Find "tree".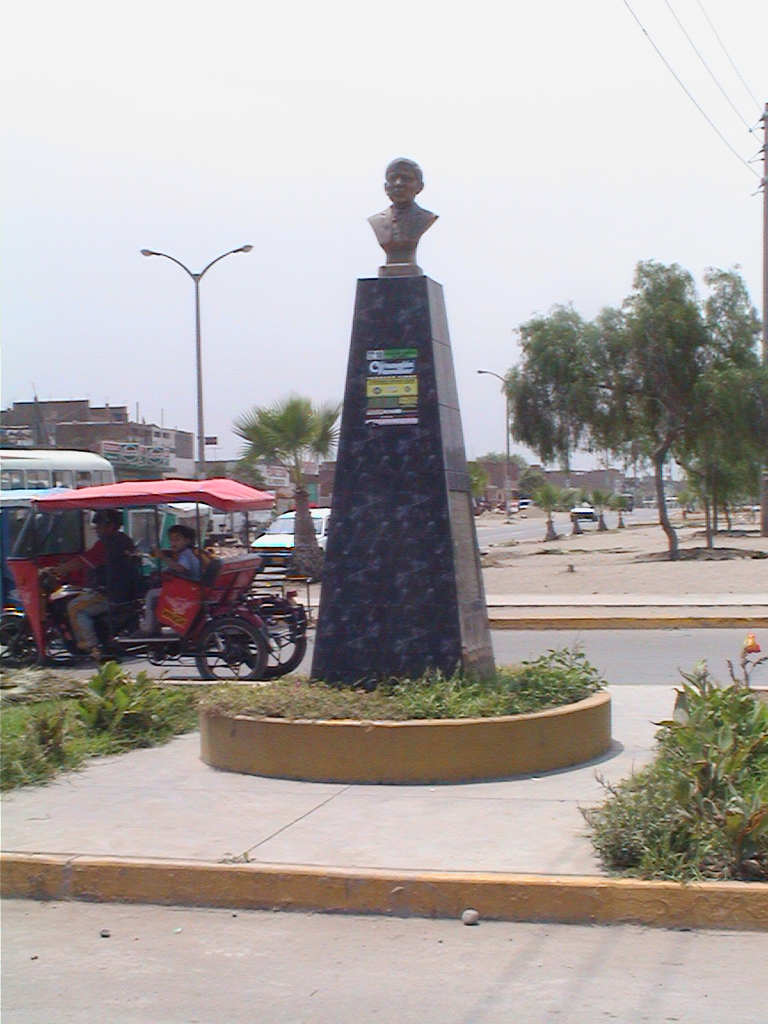
bbox=[494, 252, 767, 564].
